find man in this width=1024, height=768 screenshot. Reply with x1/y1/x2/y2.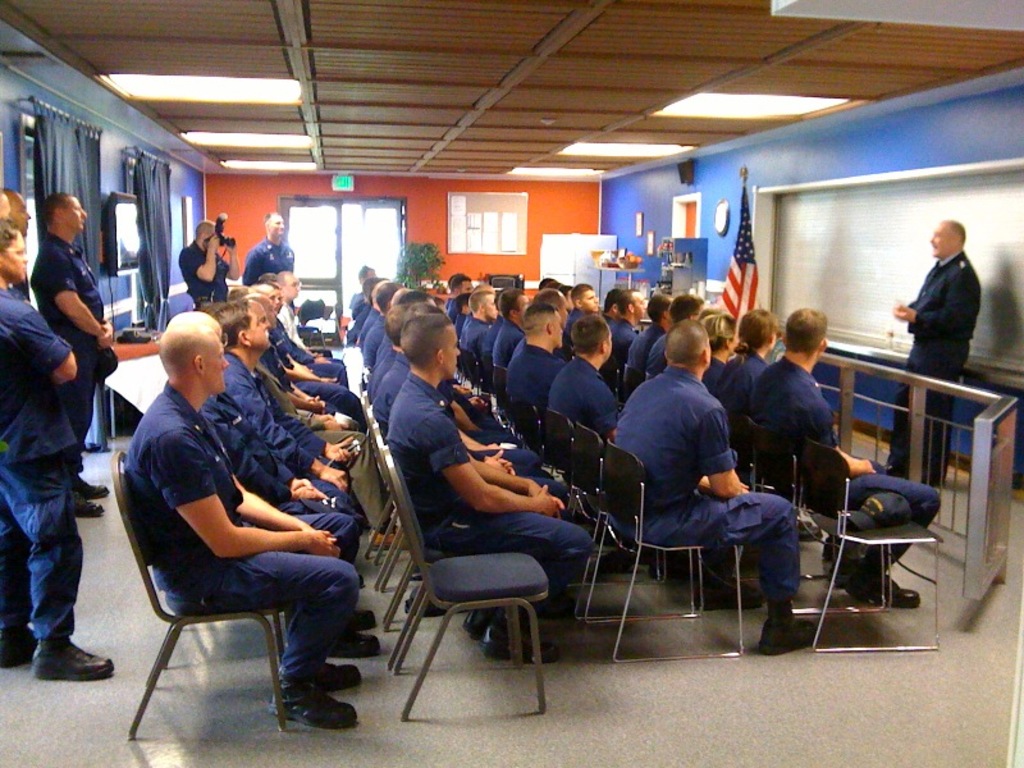
177/236/212/296.
